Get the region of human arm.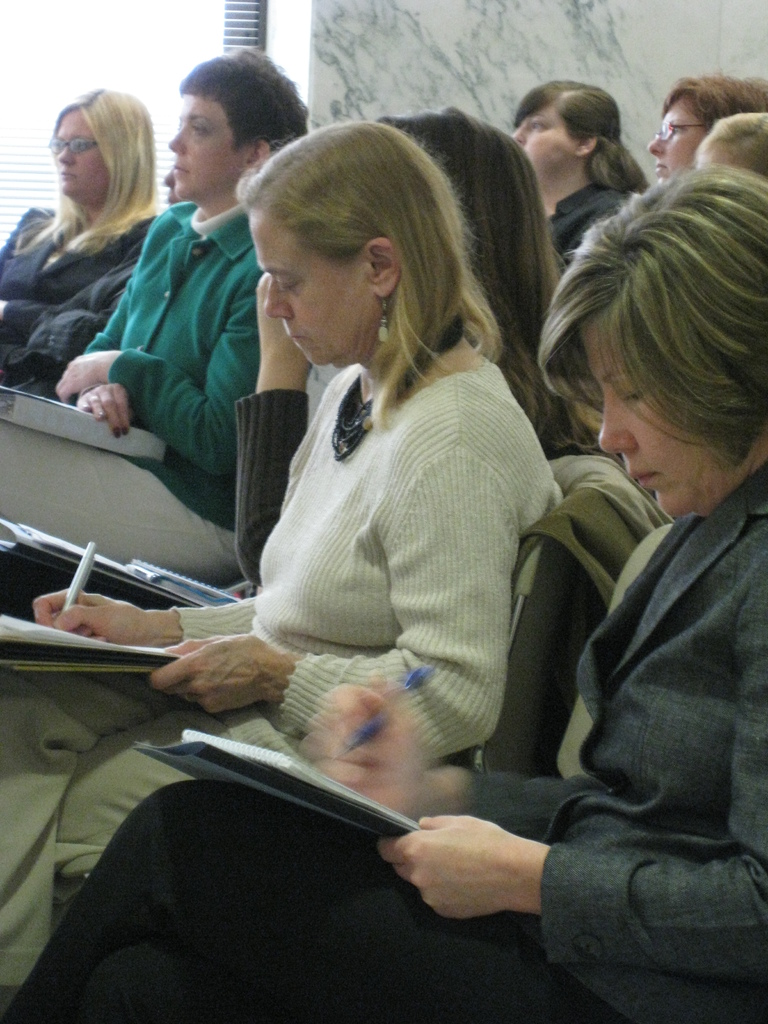
l=47, t=281, r=282, b=482.
